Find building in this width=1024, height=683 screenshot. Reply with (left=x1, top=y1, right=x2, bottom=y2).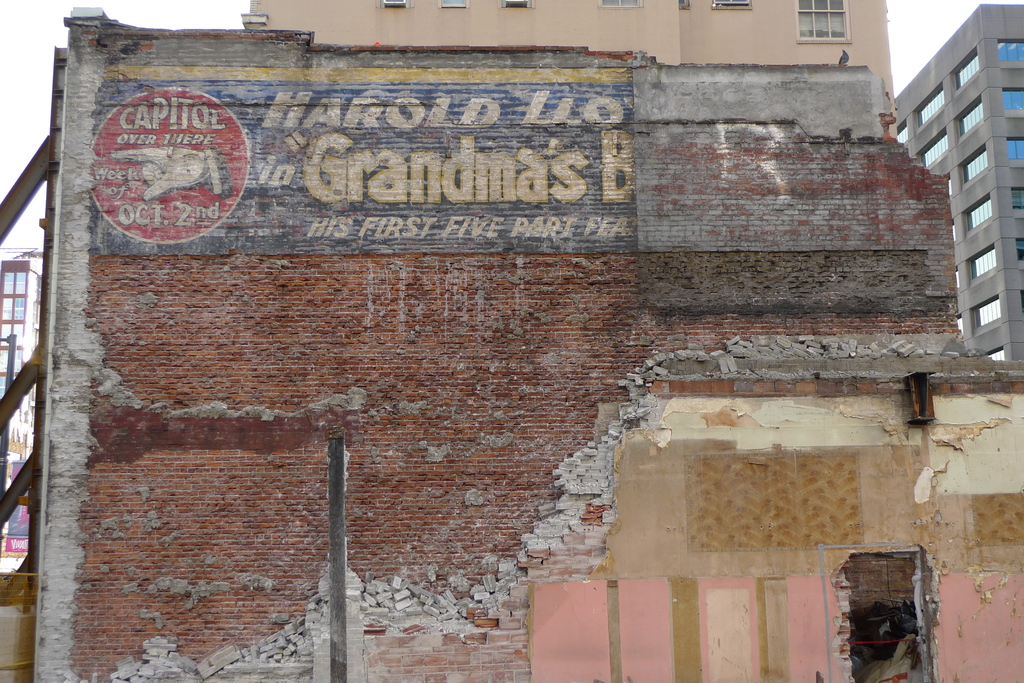
(left=881, top=0, right=1018, bottom=364).
